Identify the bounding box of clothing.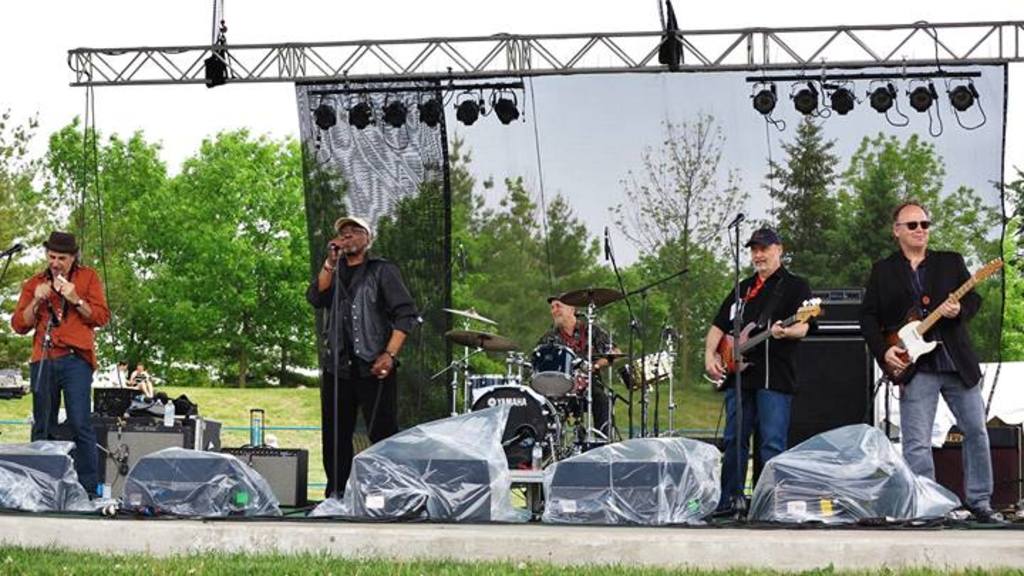
crop(710, 263, 819, 478).
